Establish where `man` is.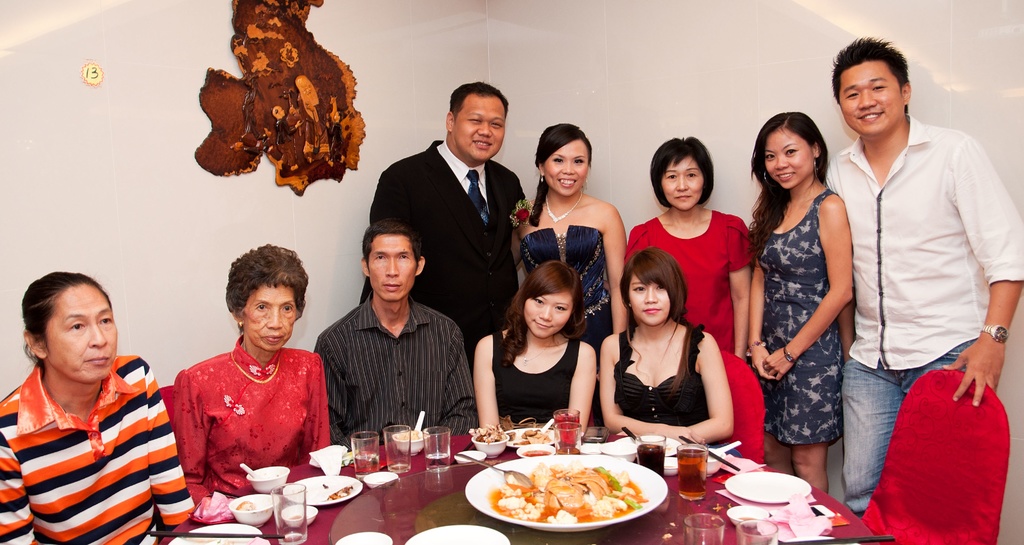
Established at detection(820, 19, 1014, 529).
